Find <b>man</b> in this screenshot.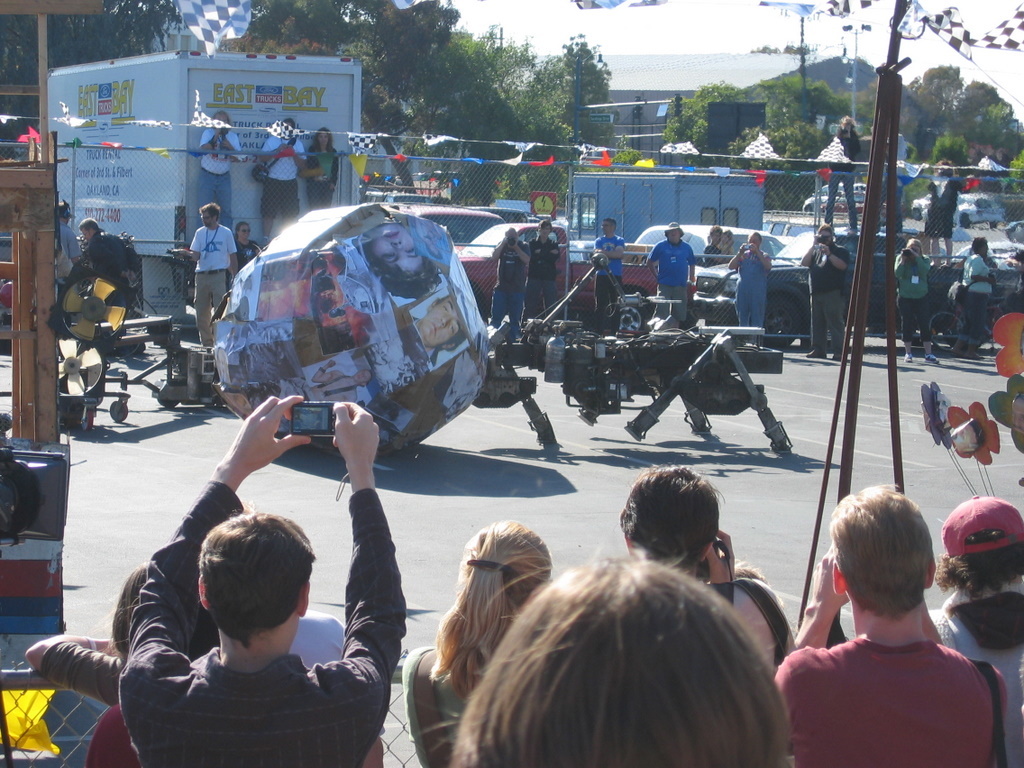
The bounding box for <b>man</b> is [left=486, top=218, right=532, bottom=346].
